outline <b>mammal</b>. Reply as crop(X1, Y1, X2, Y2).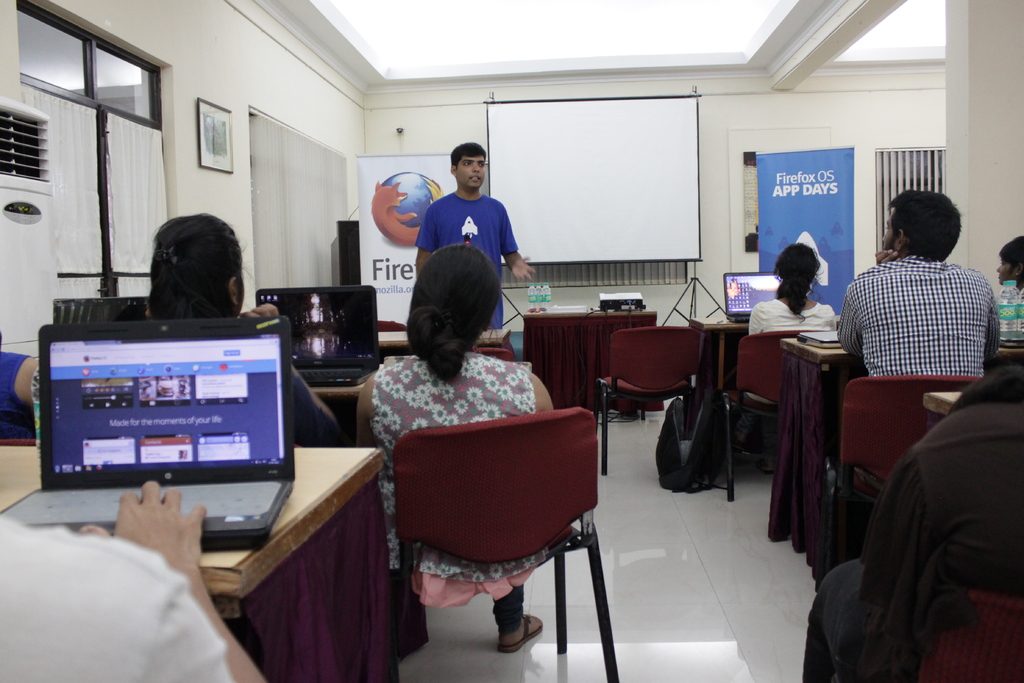
crop(412, 142, 533, 336).
